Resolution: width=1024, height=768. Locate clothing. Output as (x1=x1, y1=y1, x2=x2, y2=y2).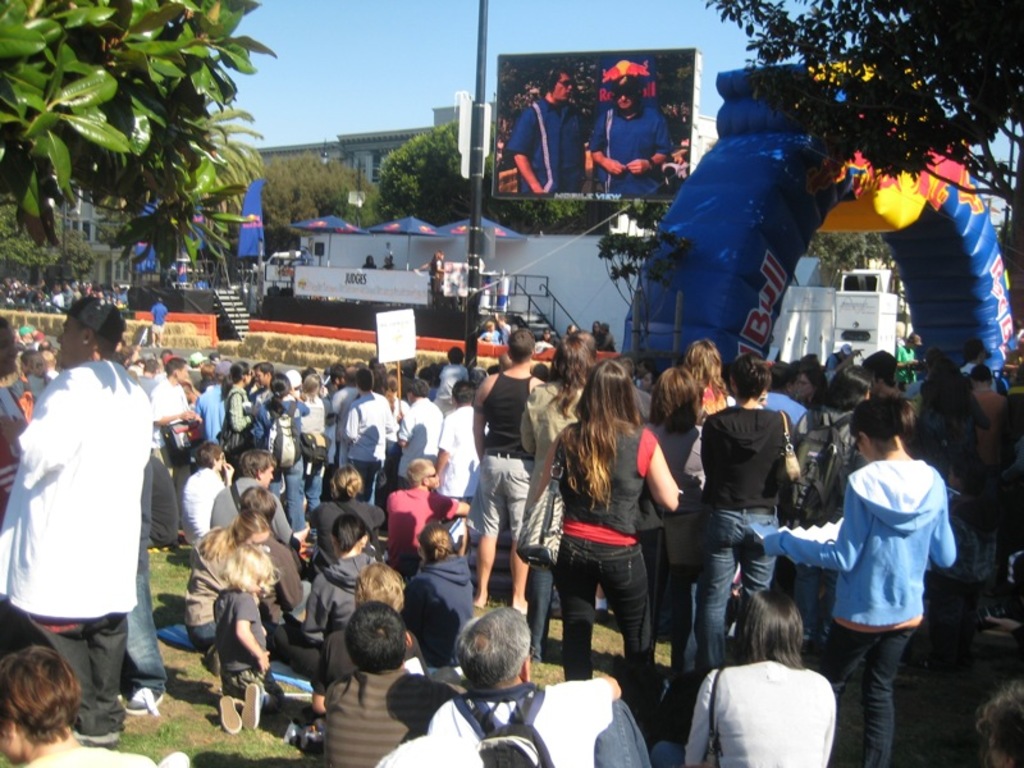
(x1=591, y1=92, x2=685, y2=202).
